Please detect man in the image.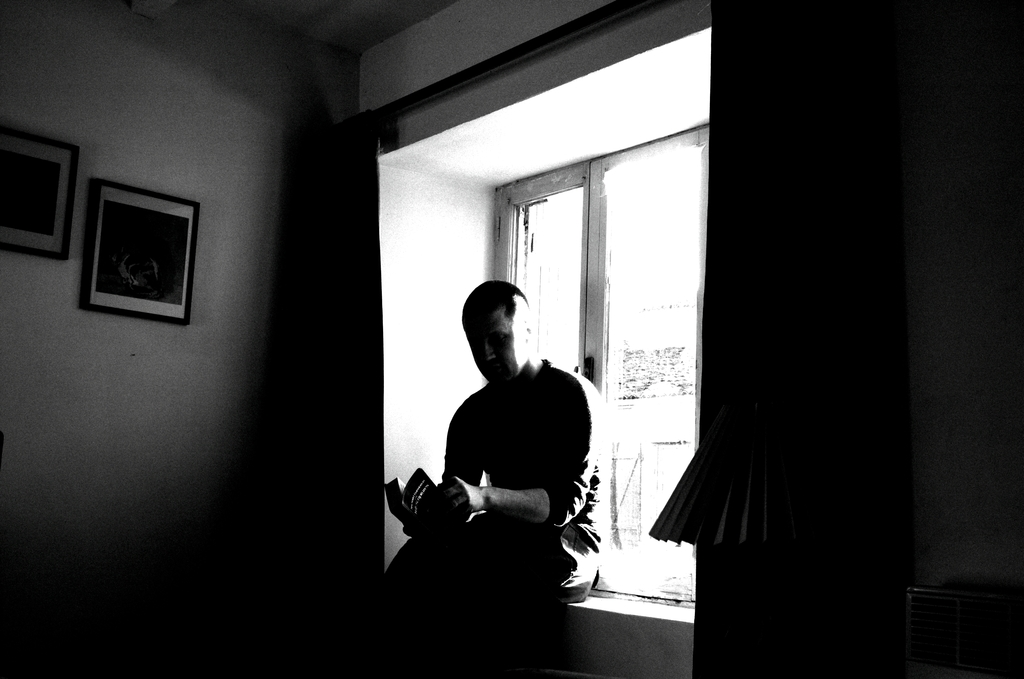
[407, 284, 621, 606].
